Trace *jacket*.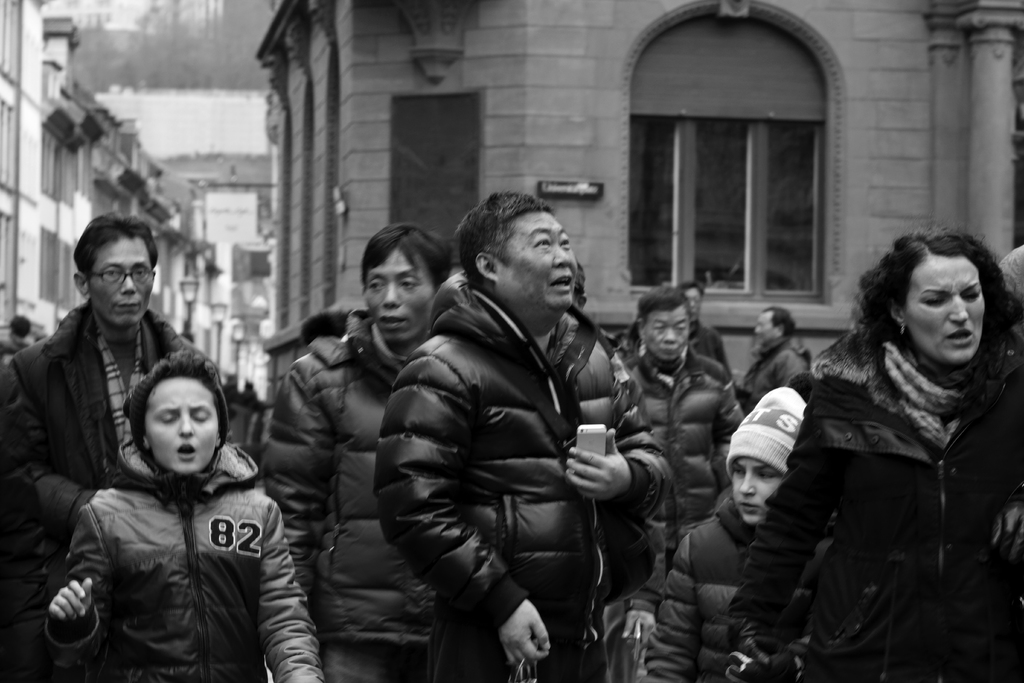
Traced to bbox=[262, 320, 431, 649].
